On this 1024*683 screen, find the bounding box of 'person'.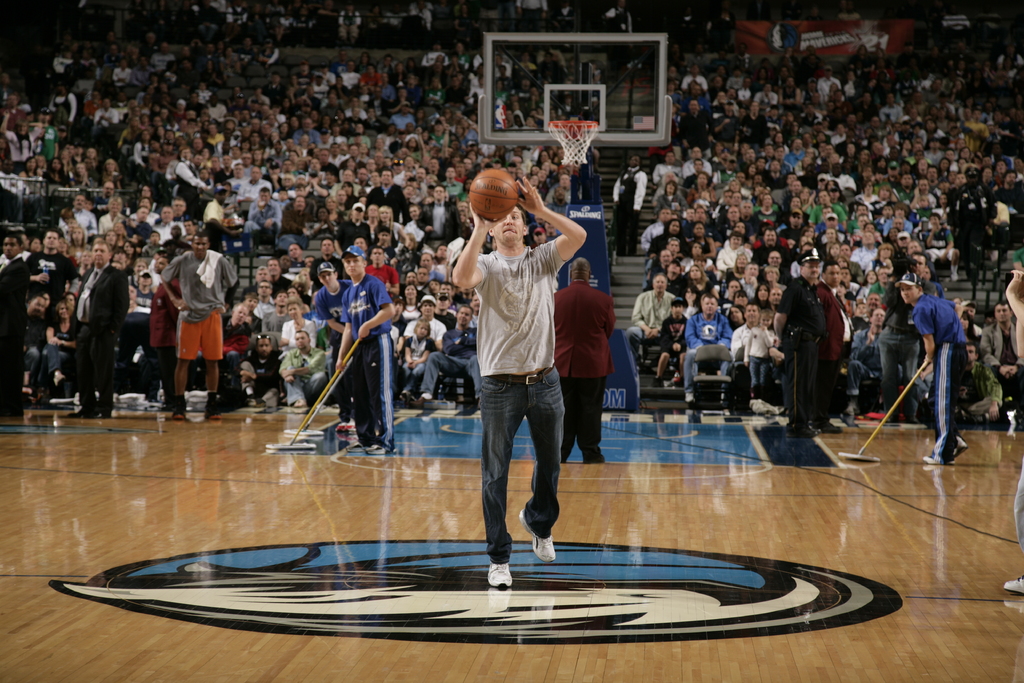
Bounding box: rect(854, 90, 879, 110).
